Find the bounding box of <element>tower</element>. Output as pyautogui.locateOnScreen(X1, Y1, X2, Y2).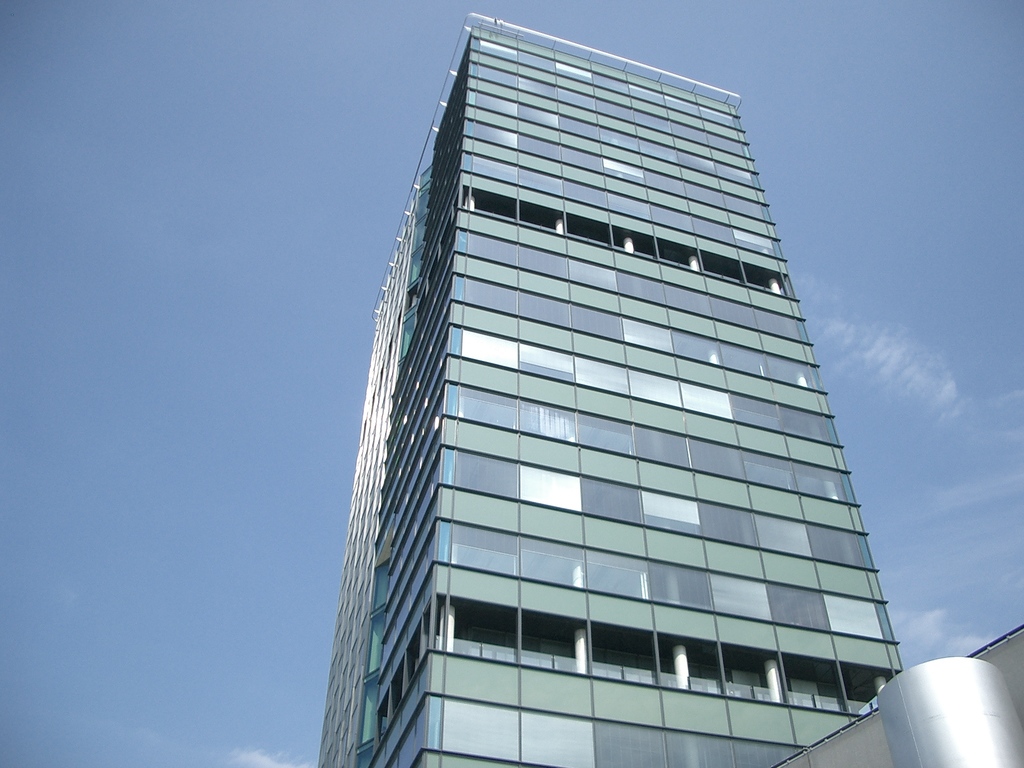
pyautogui.locateOnScreen(316, 15, 900, 767).
